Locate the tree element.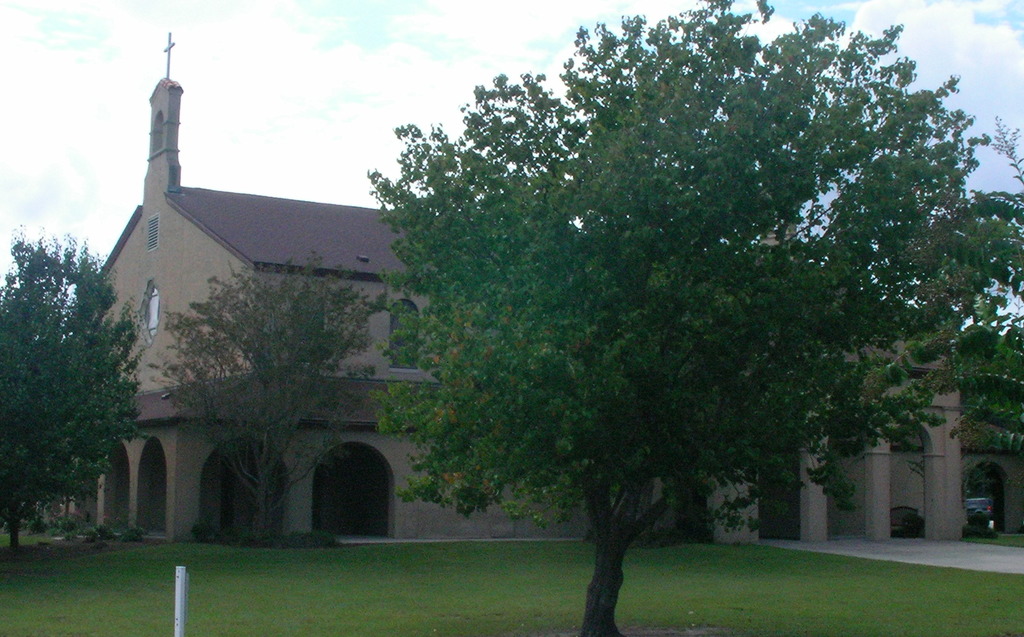
Element bbox: pyautogui.locateOnScreen(0, 229, 138, 553).
